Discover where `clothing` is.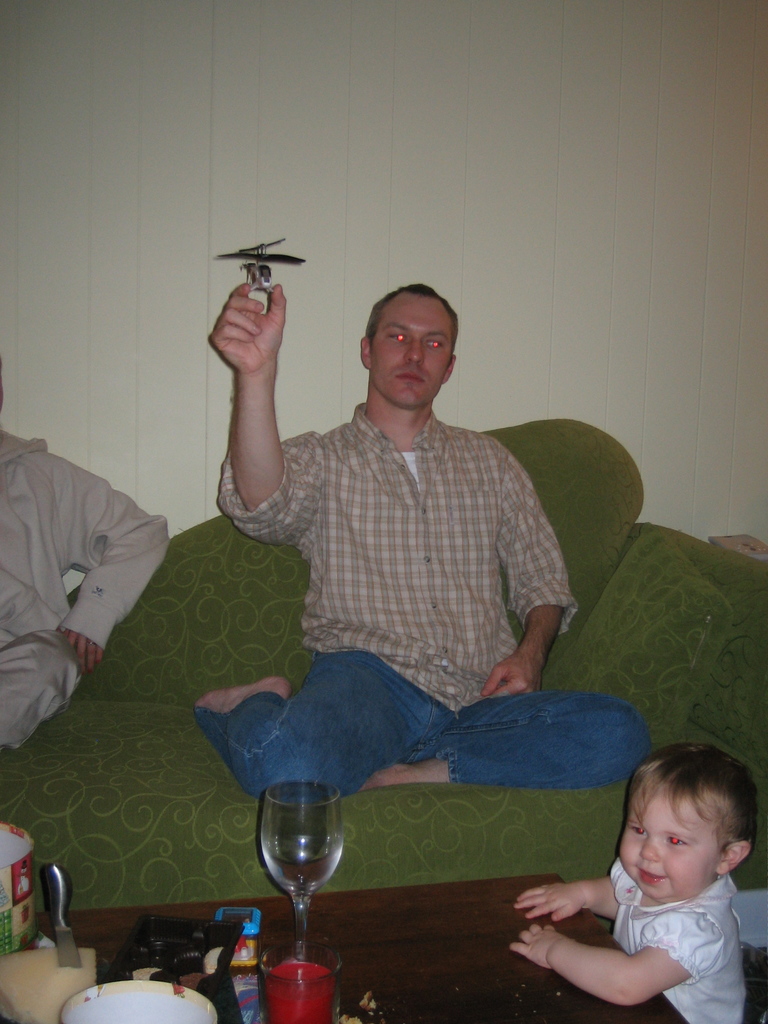
Discovered at (0,429,172,751).
